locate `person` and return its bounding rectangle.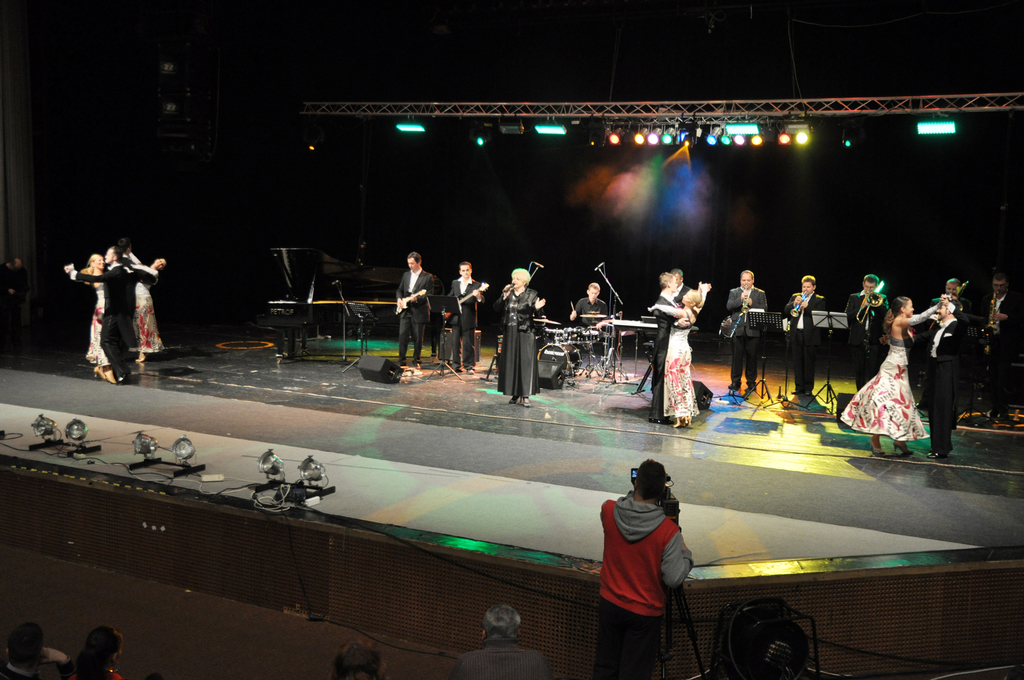
left=459, top=601, right=547, bottom=679.
